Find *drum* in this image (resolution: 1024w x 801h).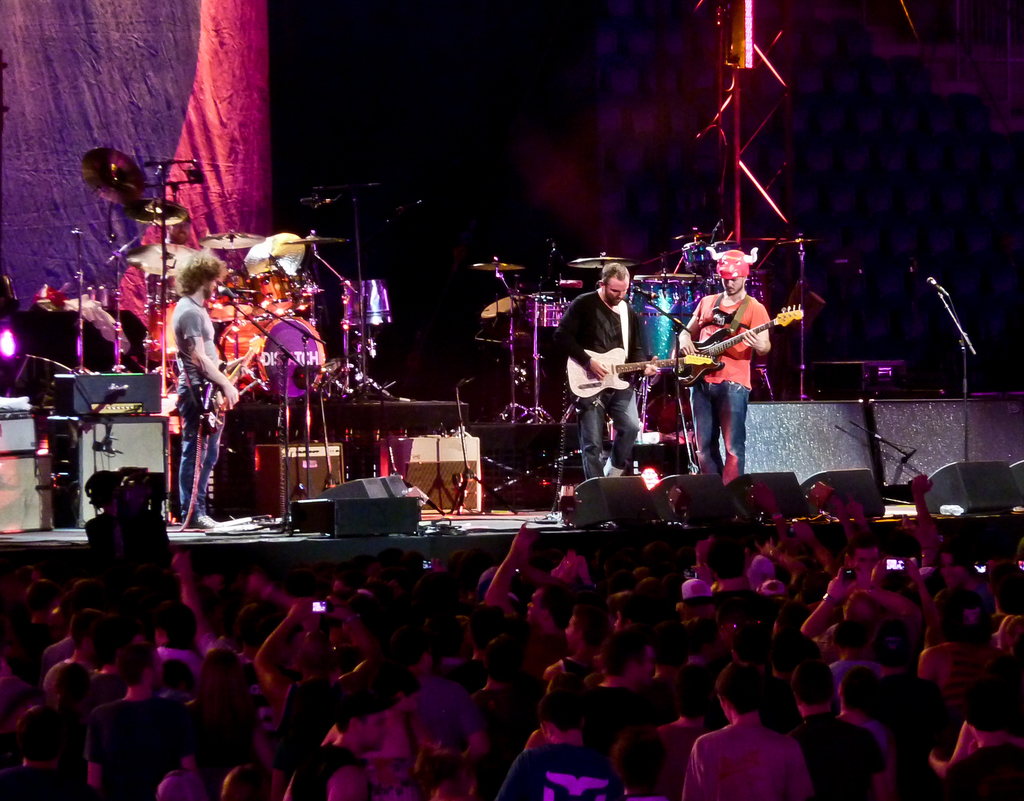
[202, 279, 250, 321].
